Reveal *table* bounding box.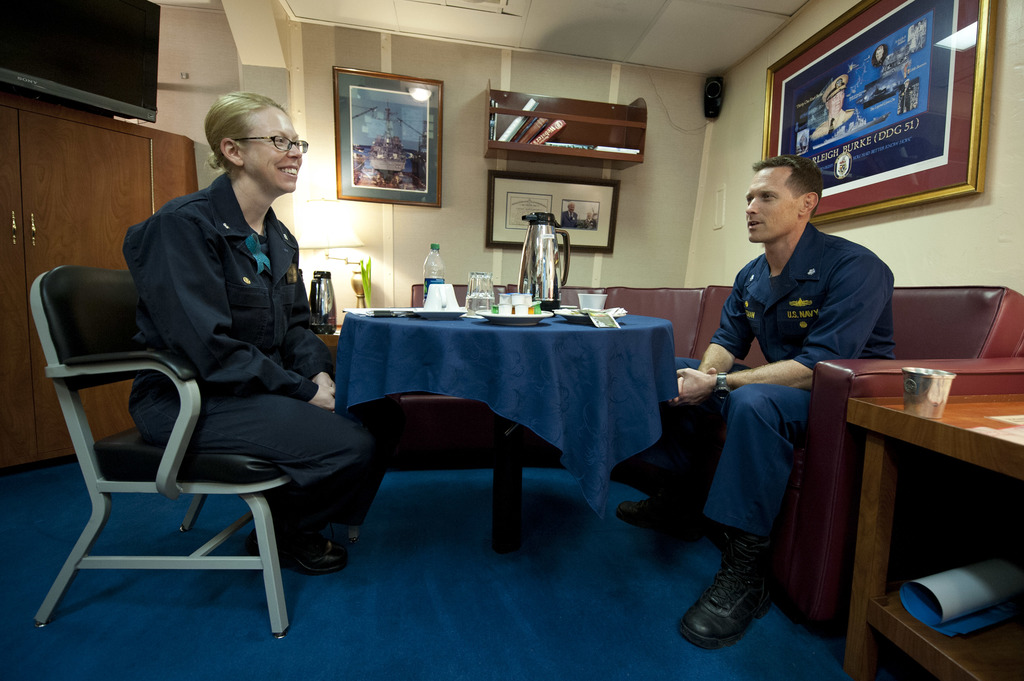
Revealed: <region>845, 389, 1023, 680</region>.
